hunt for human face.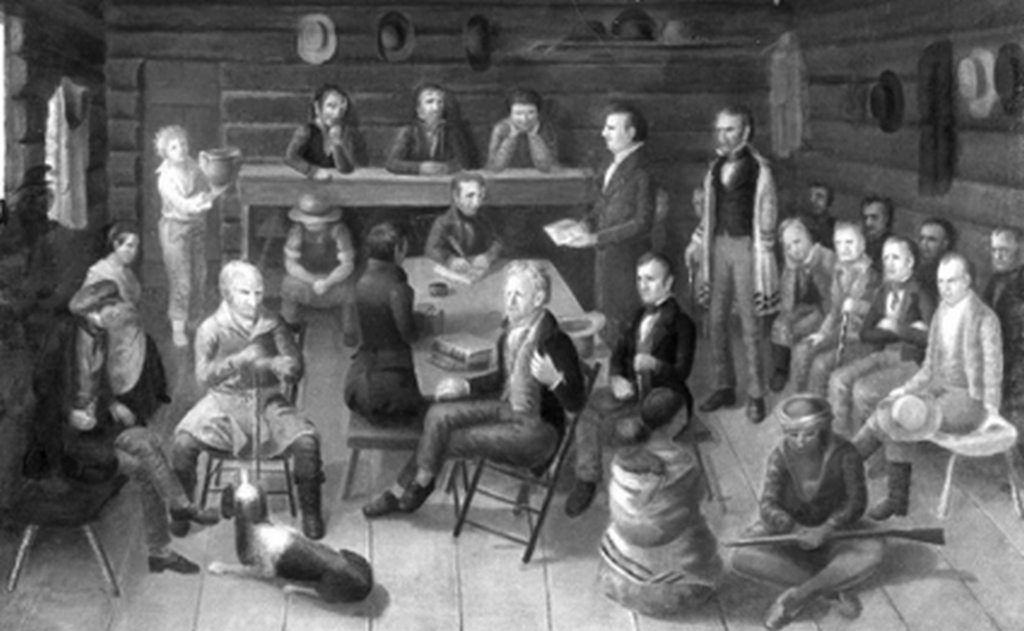
Hunted down at x1=505, y1=275, x2=537, y2=323.
